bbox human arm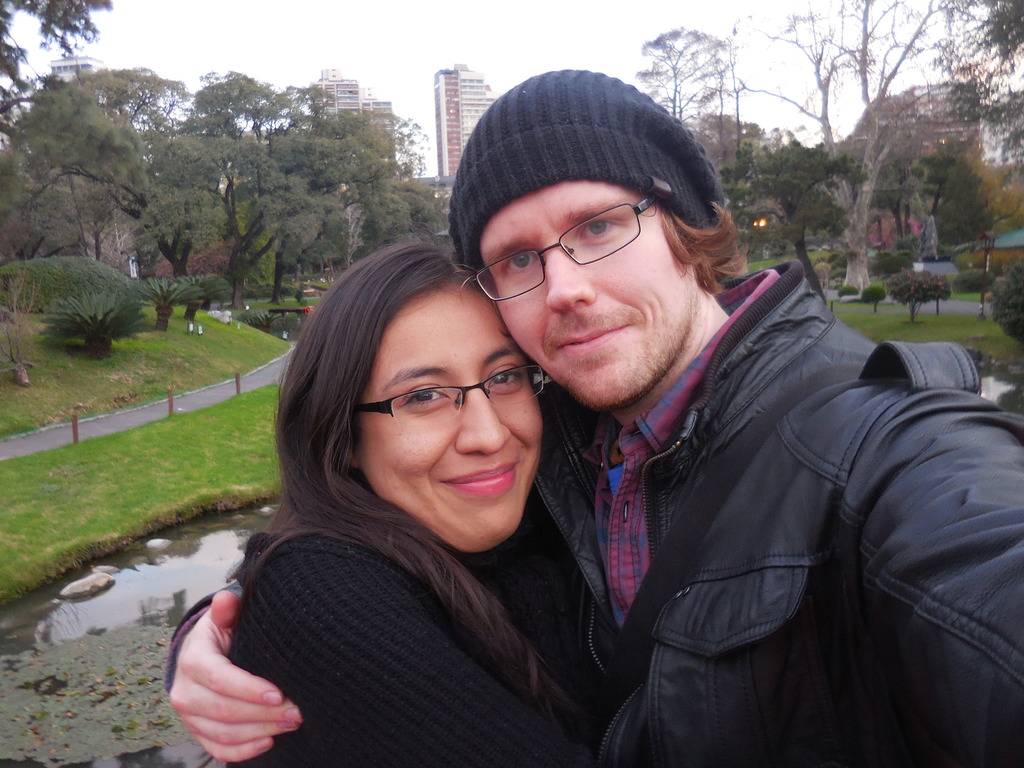
161/582/303/764
